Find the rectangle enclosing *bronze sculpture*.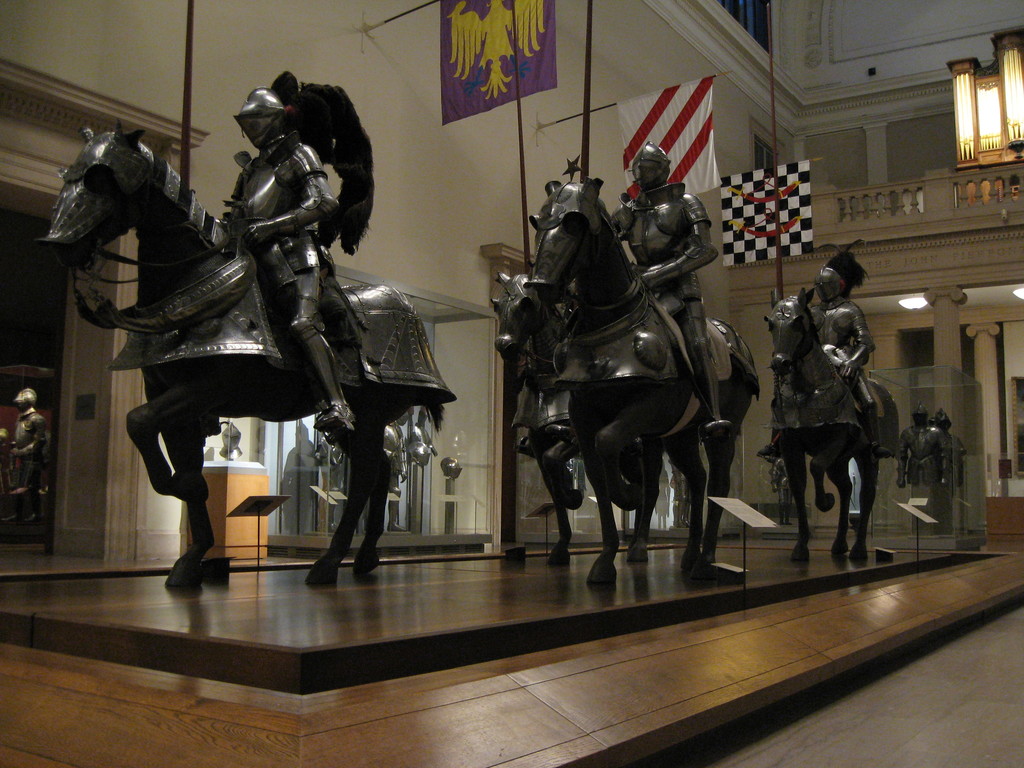
29/79/457/593.
